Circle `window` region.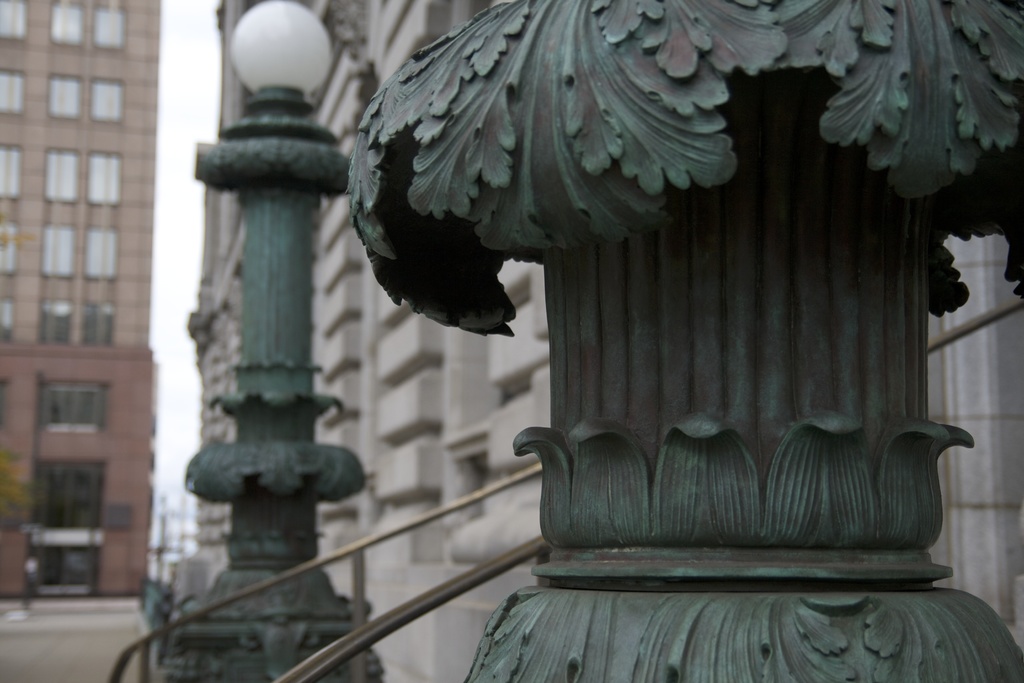
Region: Rect(19, 375, 105, 456).
